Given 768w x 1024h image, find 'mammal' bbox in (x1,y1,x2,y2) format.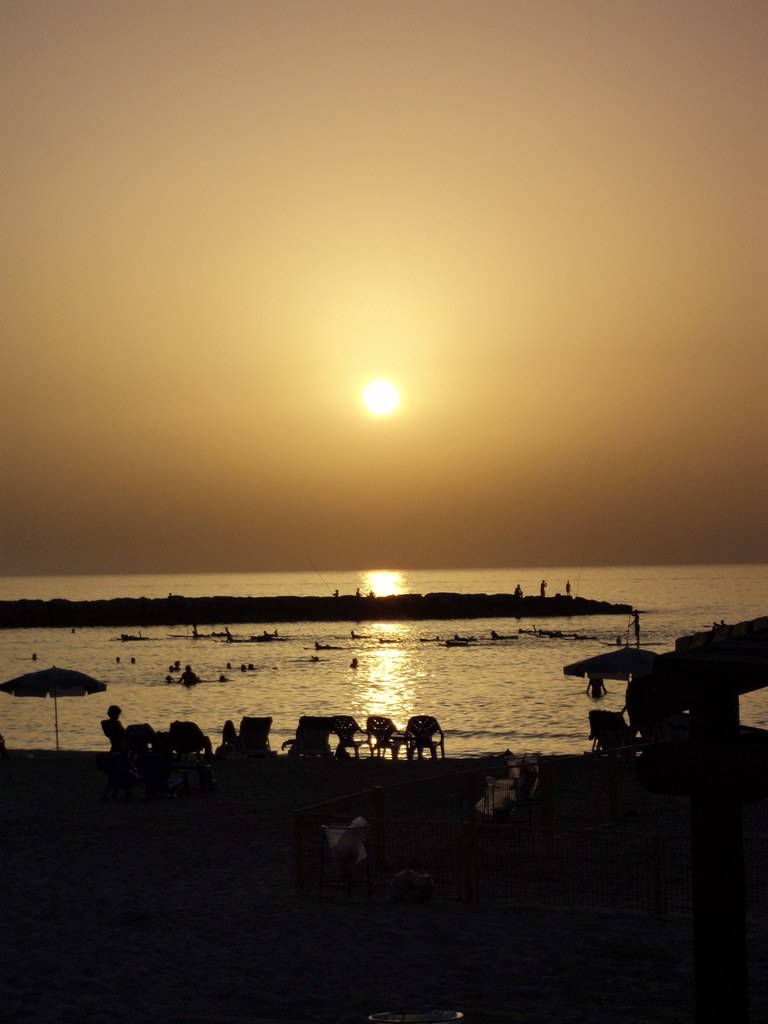
(103,705,127,737).
